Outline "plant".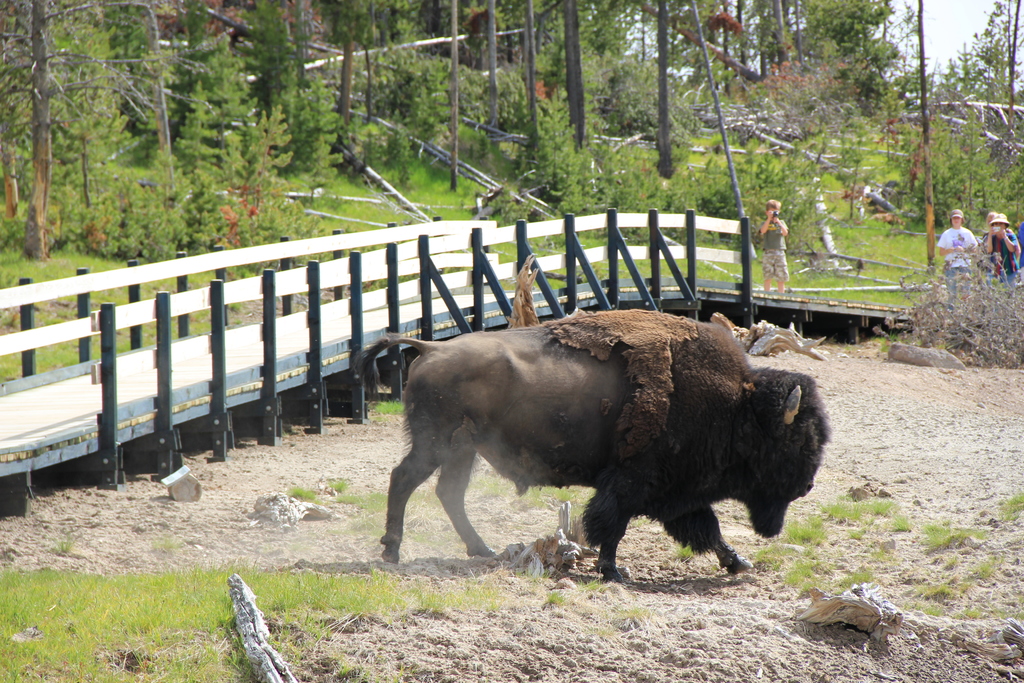
Outline: (left=786, top=557, right=829, bottom=584).
